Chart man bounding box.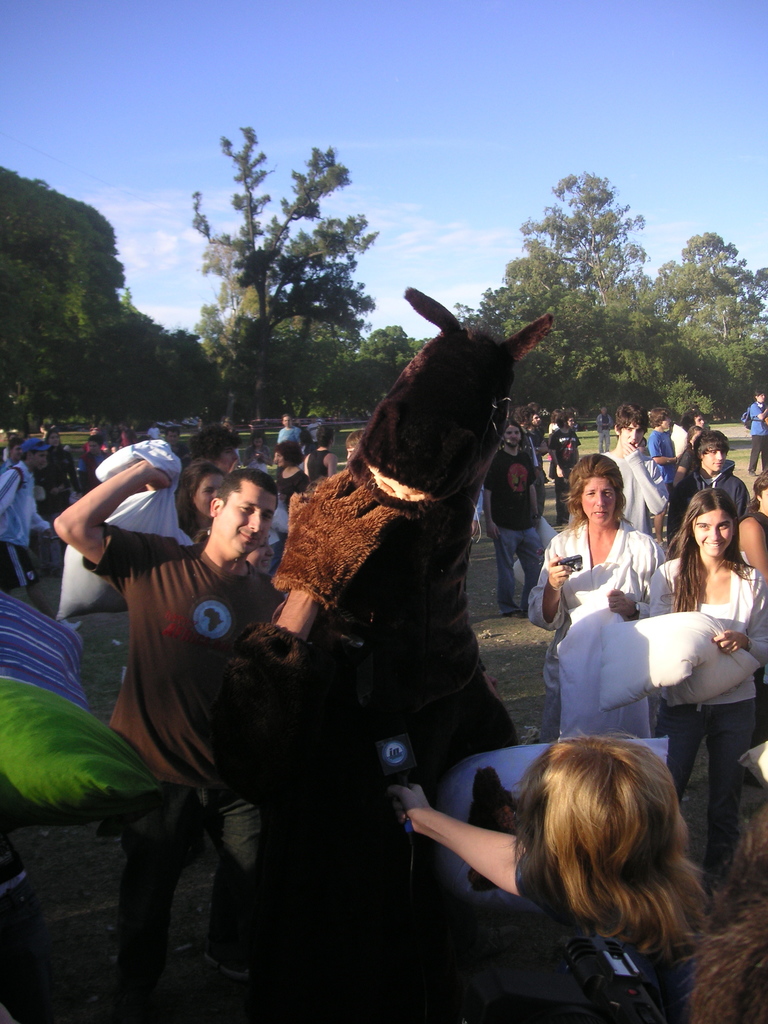
Charted: bbox(0, 435, 51, 596).
